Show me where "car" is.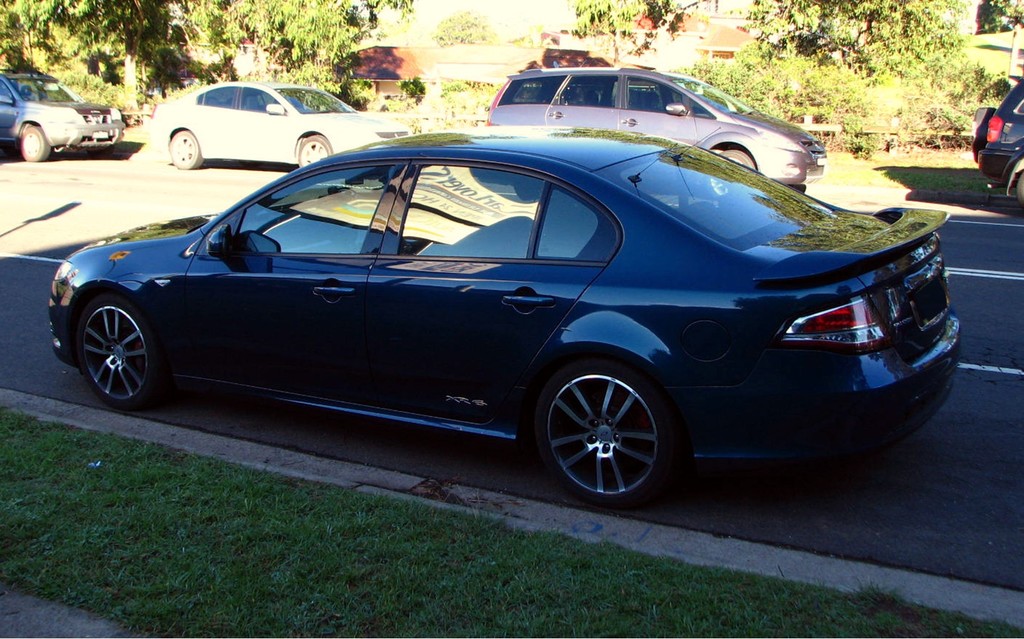
"car" is at box=[152, 85, 422, 175].
